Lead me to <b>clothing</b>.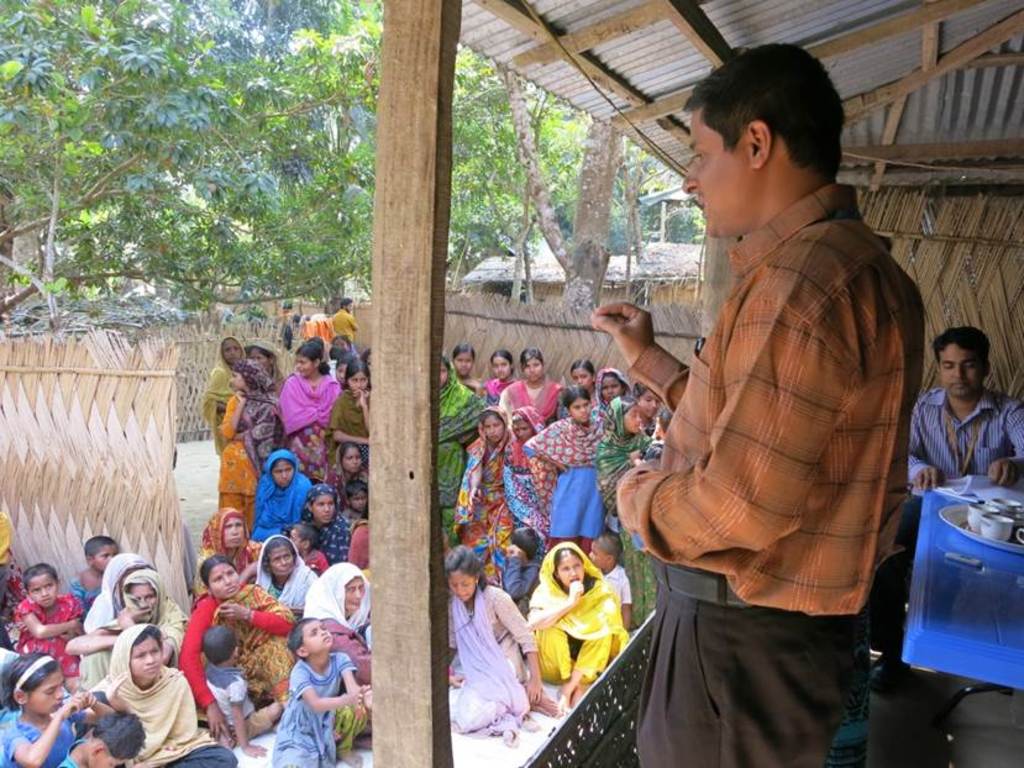
Lead to (296, 480, 363, 561).
